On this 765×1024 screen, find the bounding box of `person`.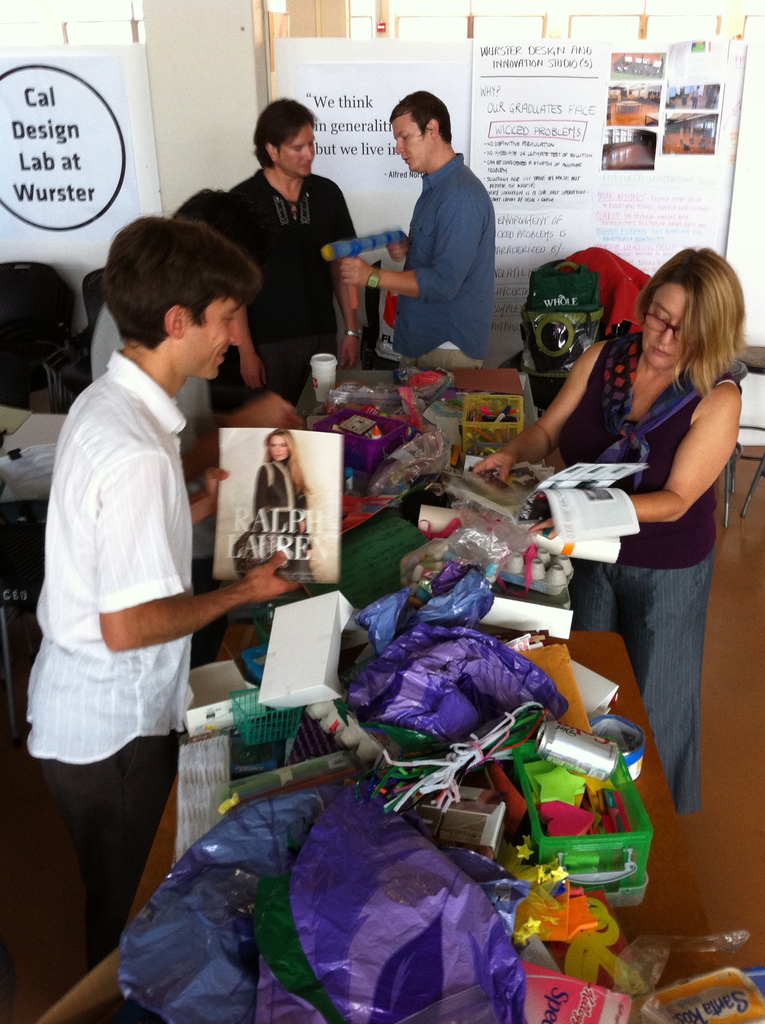
Bounding box: locate(360, 87, 489, 349).
